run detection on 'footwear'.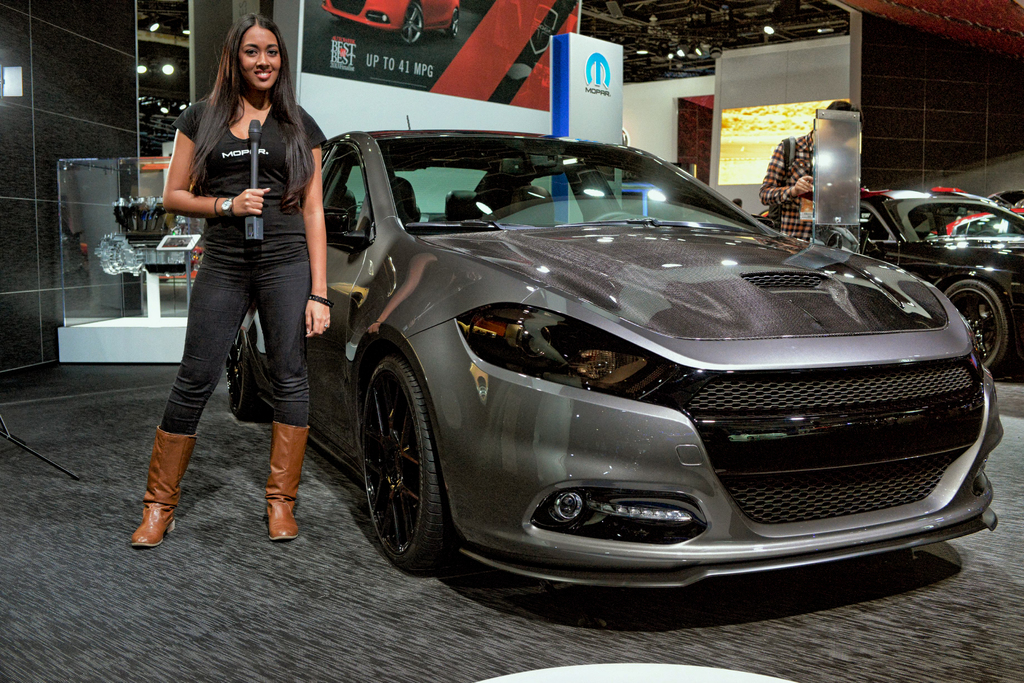
Result: {"x1": 264, "y1": 422, "x2": 311, "y2": 540}.
